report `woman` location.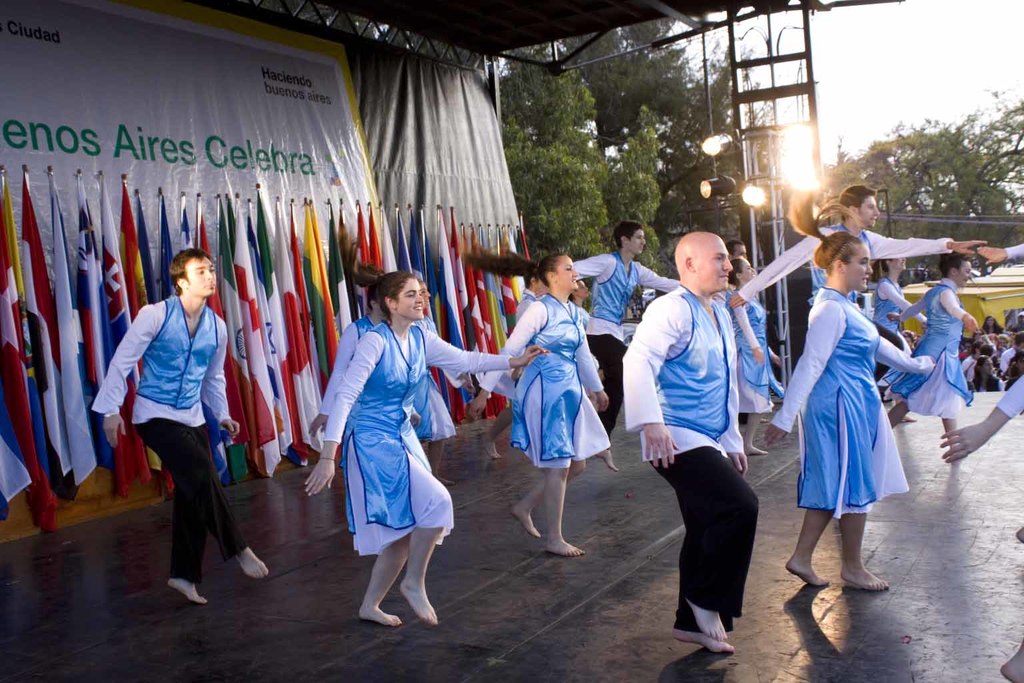
Report: select_region(462, 251, 611, 564).
